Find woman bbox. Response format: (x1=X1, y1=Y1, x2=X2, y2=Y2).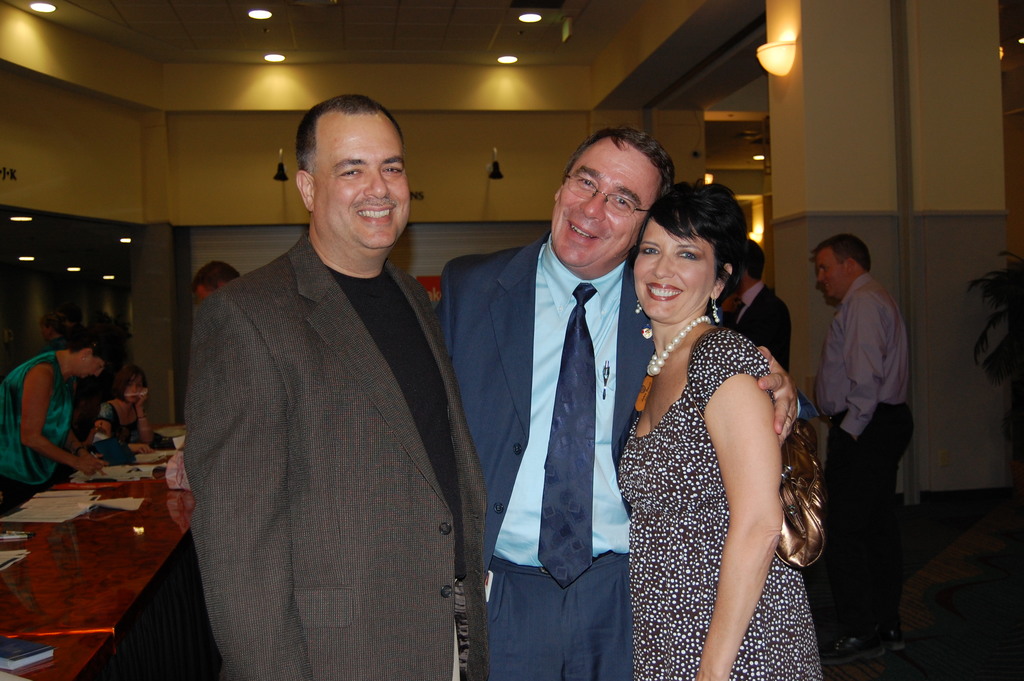
(x1=0, y1=327, x2=118, y2=521).
